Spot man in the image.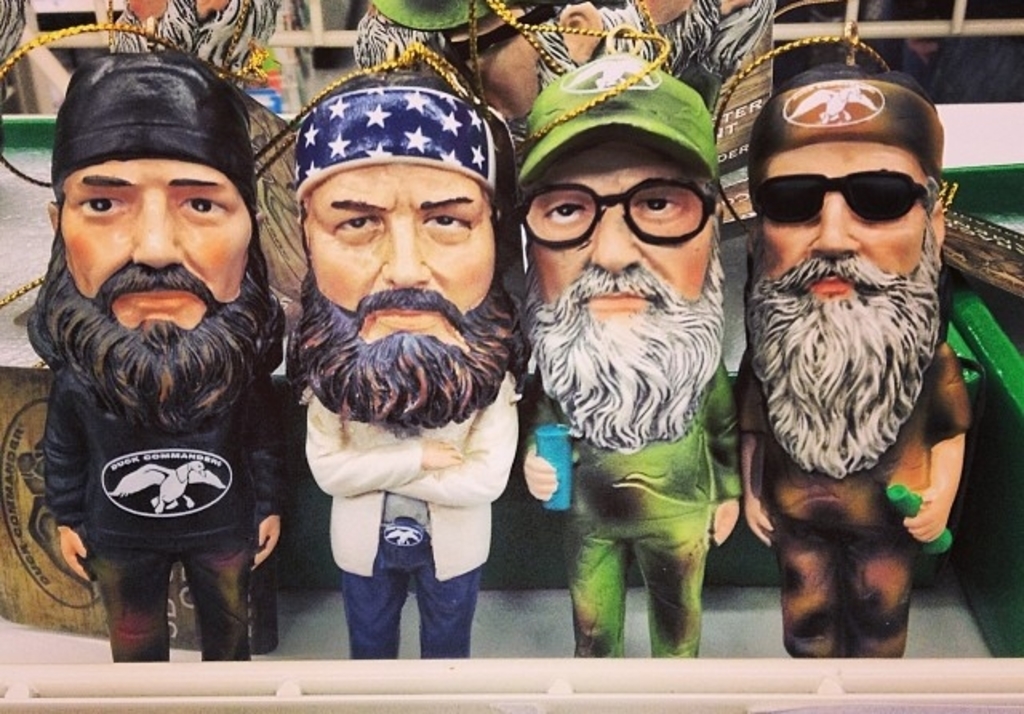
man found at bbox=(296, 78, 525, 656).
